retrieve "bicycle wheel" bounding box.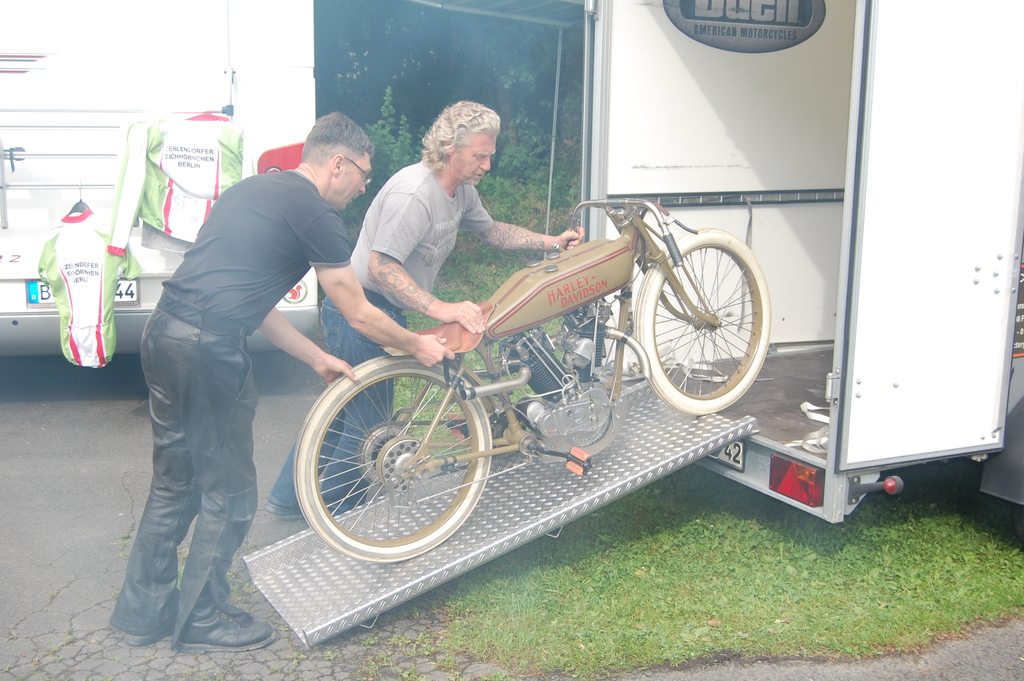
Bounding box: 292:359:492:556.
